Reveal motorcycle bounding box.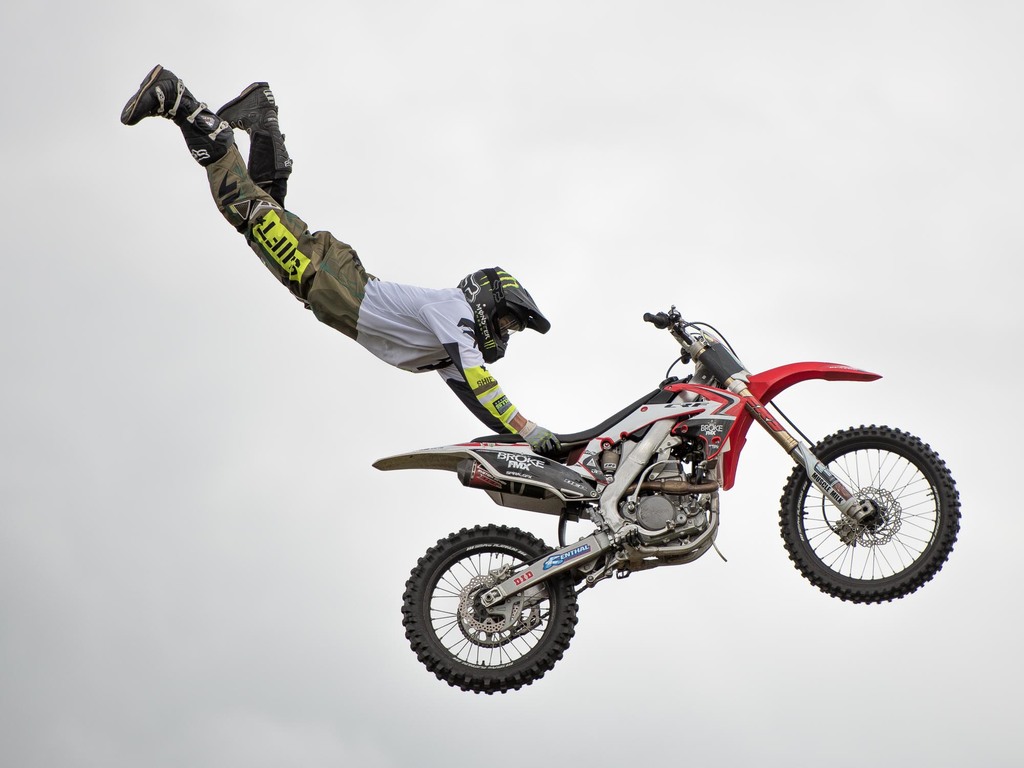
Revealed: [355, 301, 970, 687].
